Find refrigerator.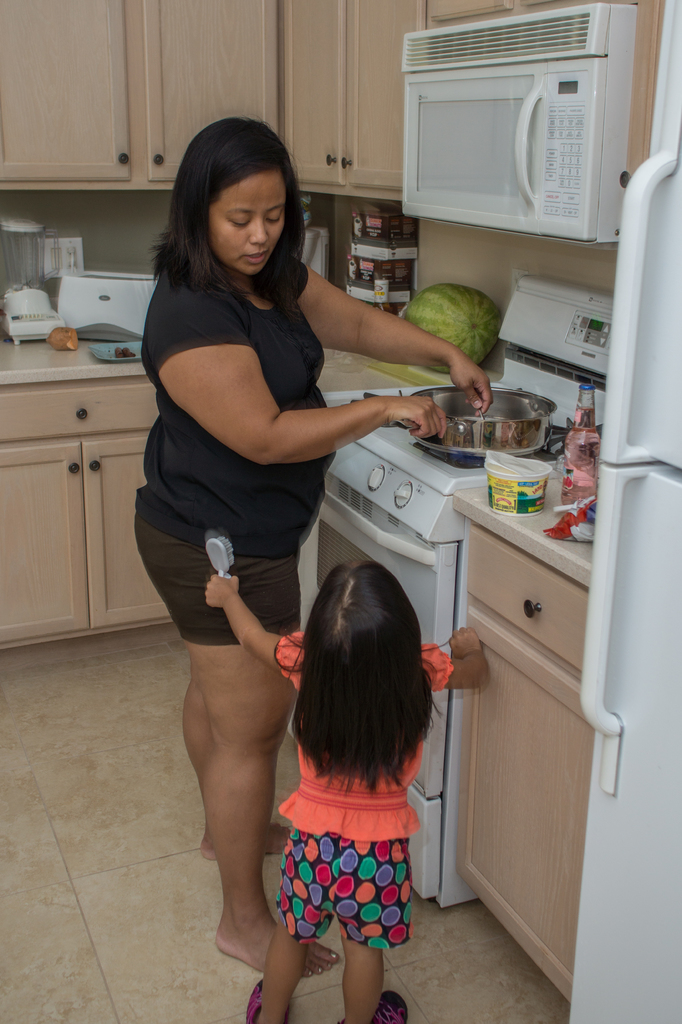
x1=571 y1=6 x2=676 y2=1021.
